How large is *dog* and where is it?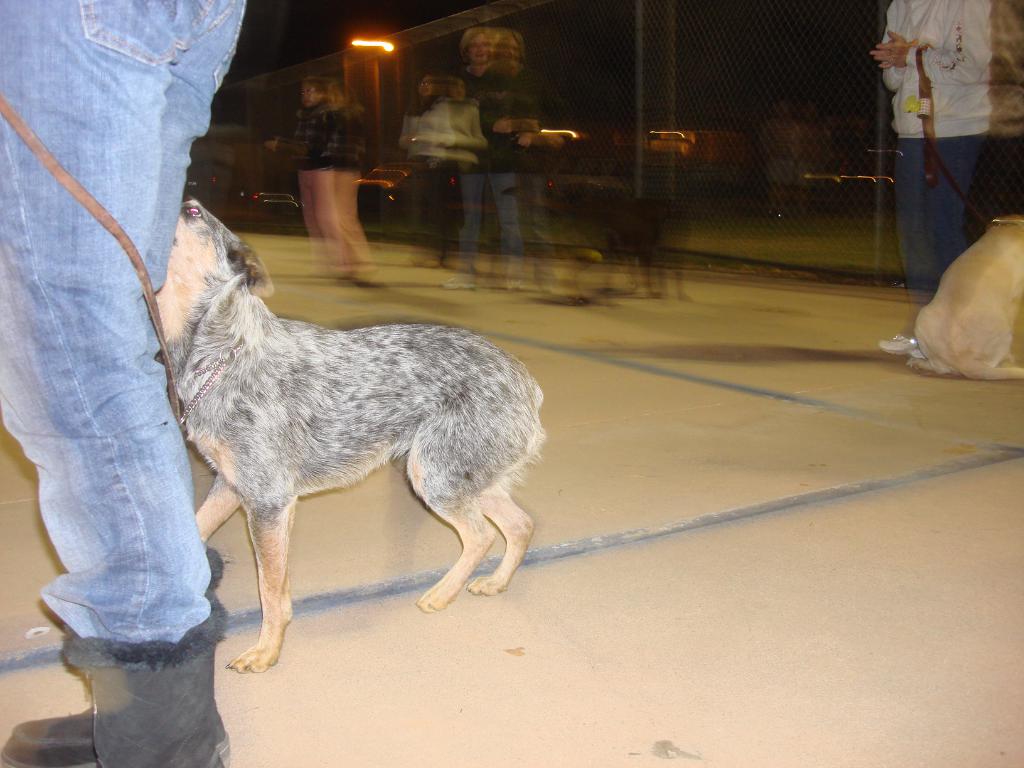
Bounding box: 148/190/545/671.
